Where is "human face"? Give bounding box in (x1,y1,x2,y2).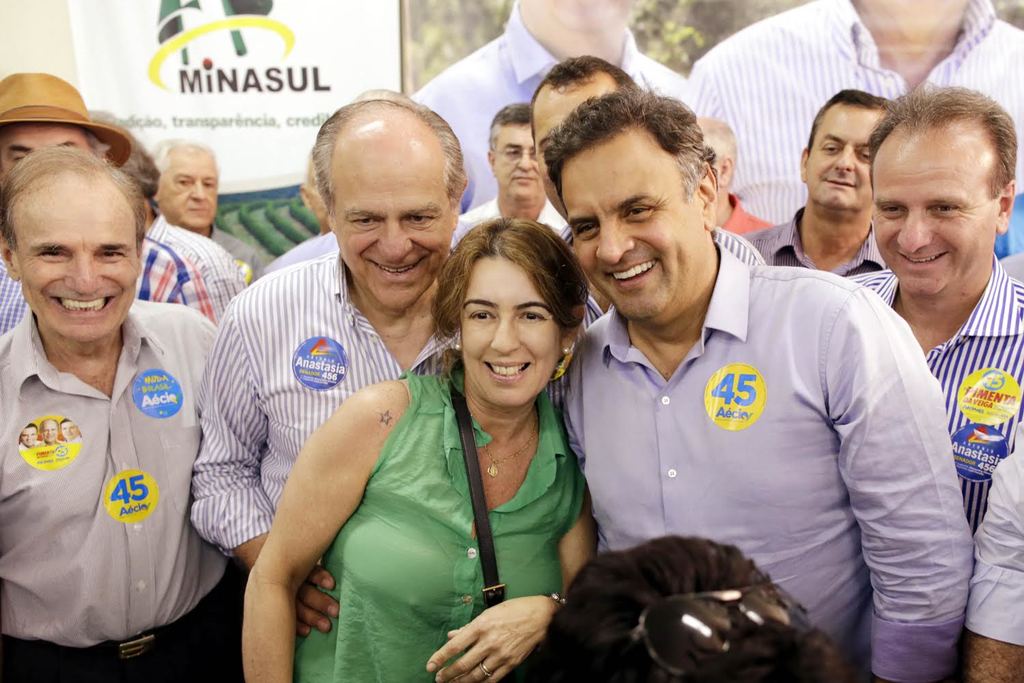
(3,129,83,189).
